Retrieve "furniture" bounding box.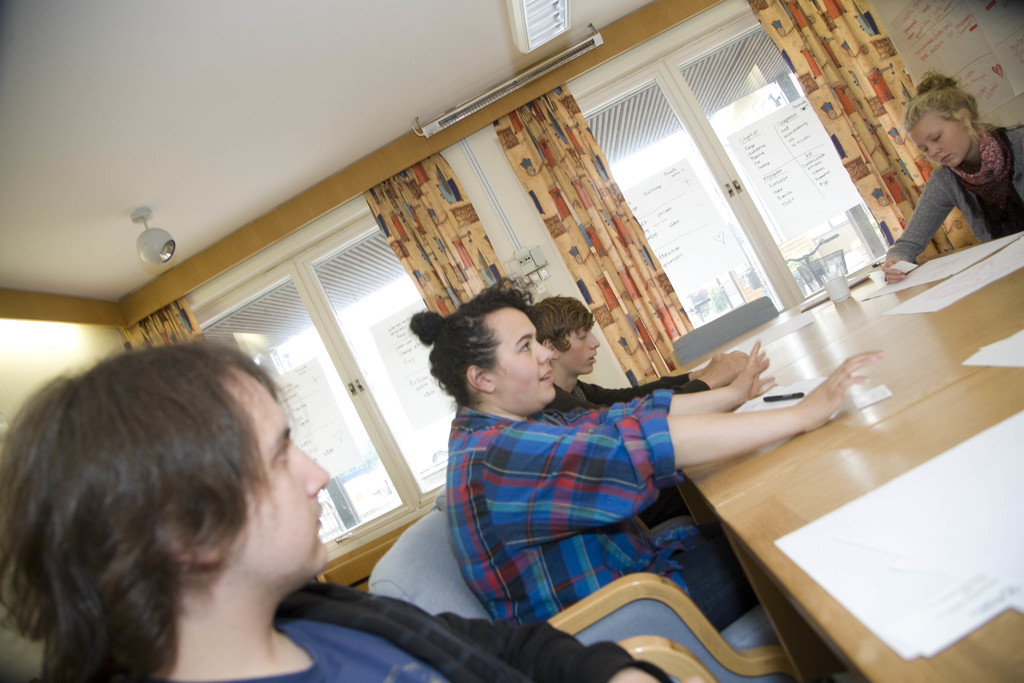
Bounding box: <box>366,506,802,682</box>.
